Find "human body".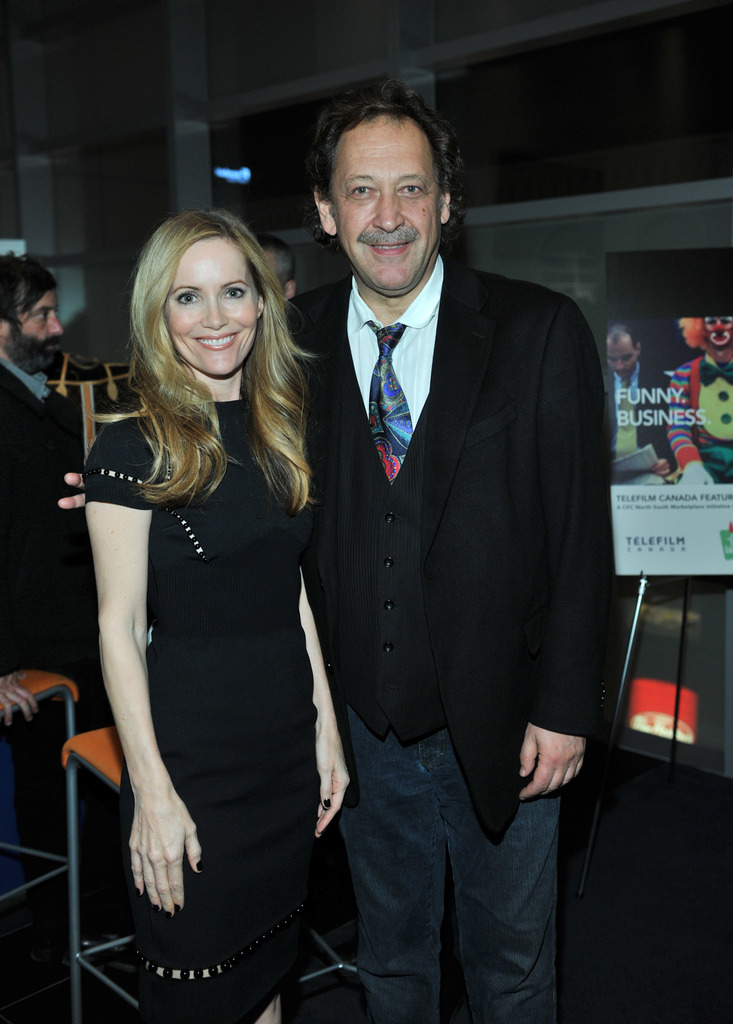
x1=656 y1=338 x2=732 y2=494.
